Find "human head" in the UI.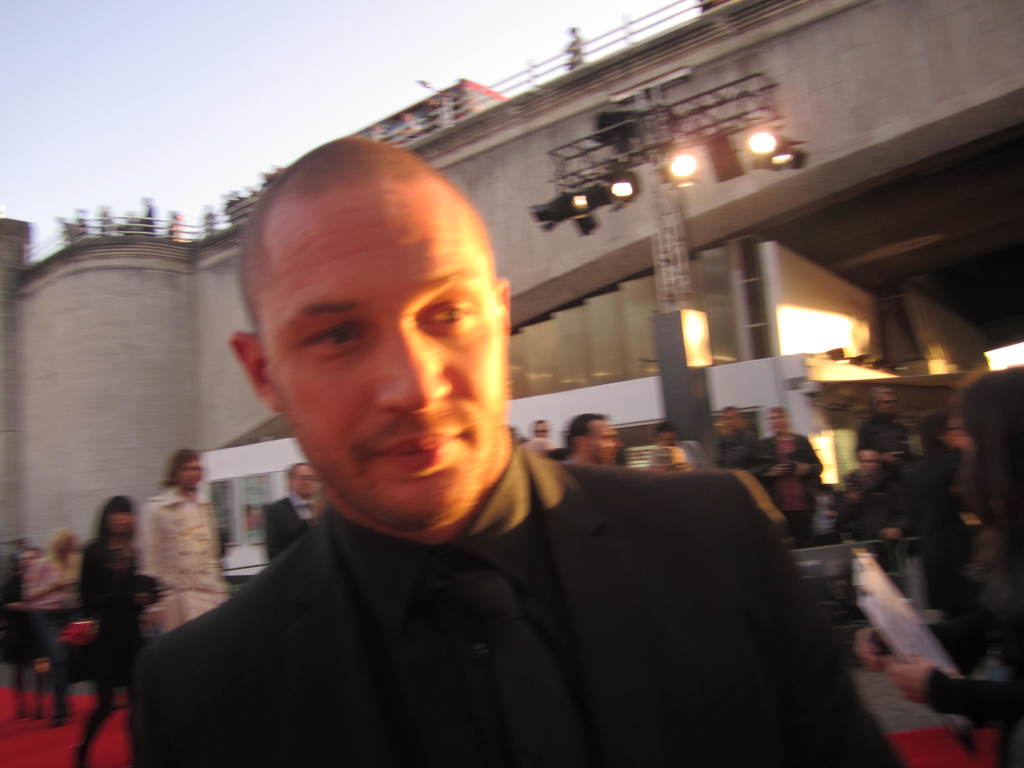
UI element at box=[964, 378, 1023, 509].
